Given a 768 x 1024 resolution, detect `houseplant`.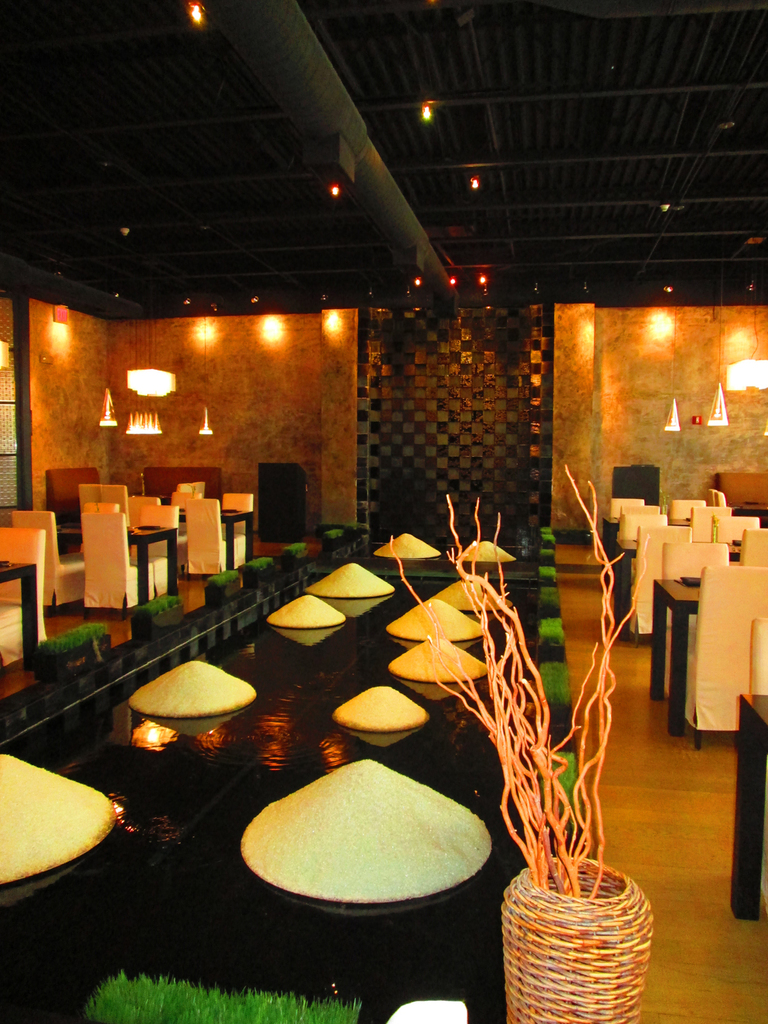
(539,584,565,613).
